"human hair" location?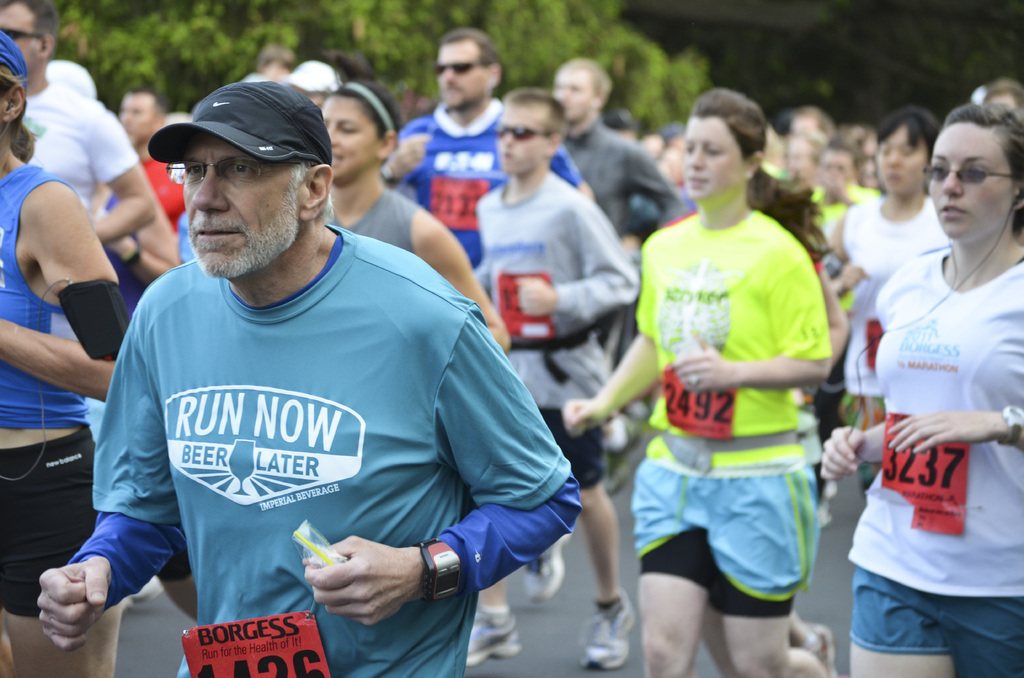
<box>562,57,612,104</box>
